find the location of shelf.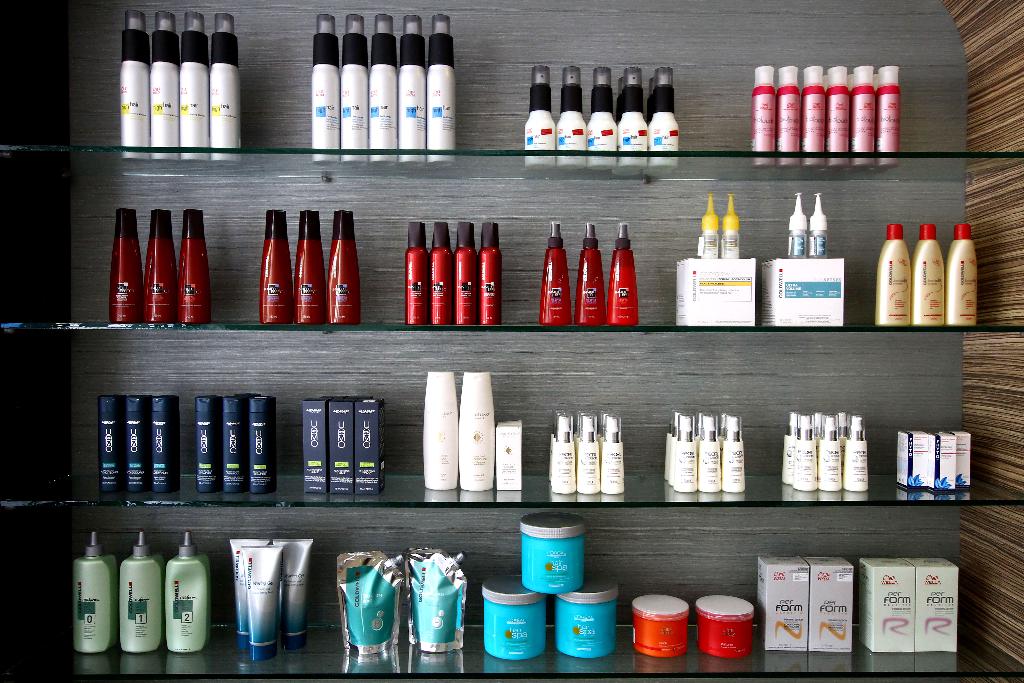
Location: x1=24 y1=0 x2=1023 y2=653.
